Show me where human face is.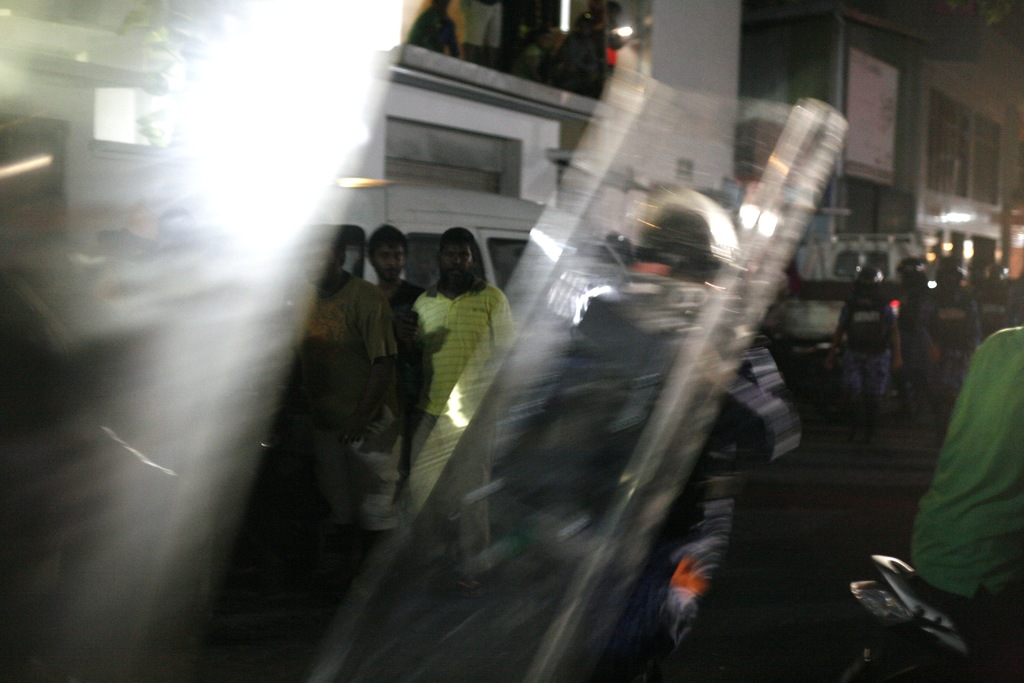
human face is at x1=438, y1=241, x2=470, y2=278.
